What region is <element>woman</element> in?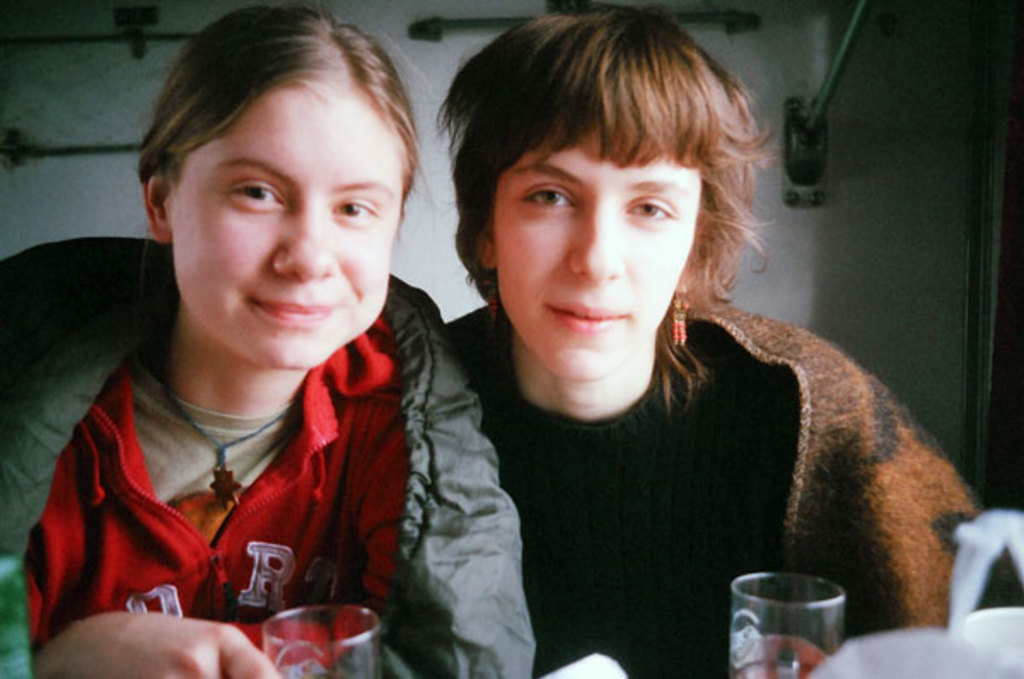
0,3,538,677.
